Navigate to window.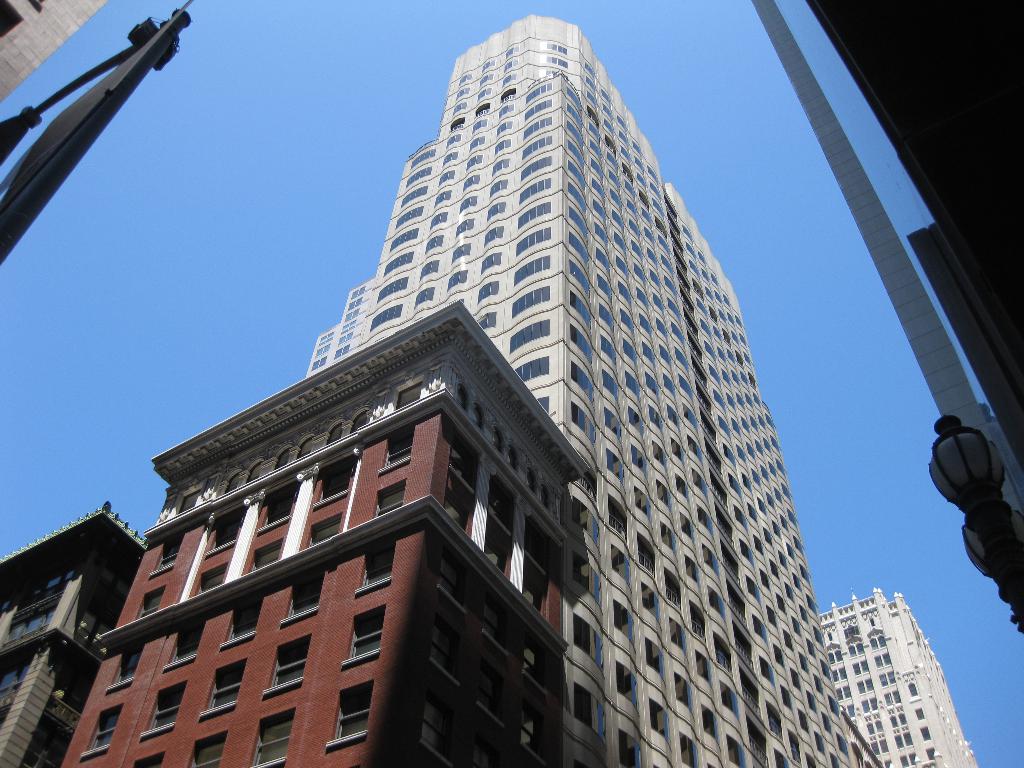
Navigation target: (left=352, top=410, right=372, bottom=433).
